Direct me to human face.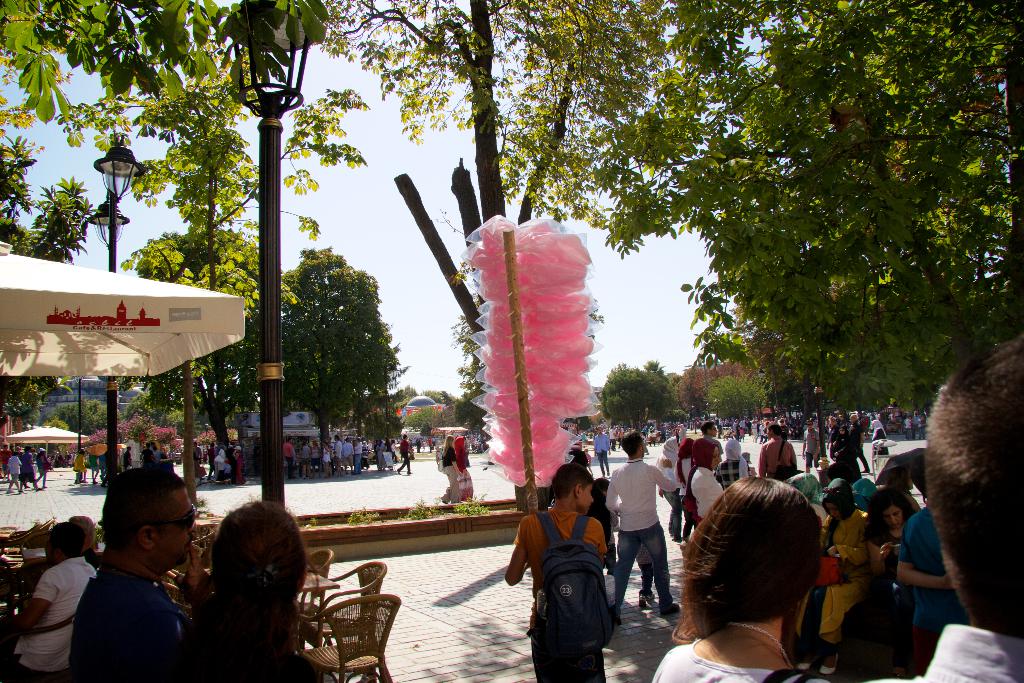
Direction: x1=710, y1=426, x2=716, y2=437.
